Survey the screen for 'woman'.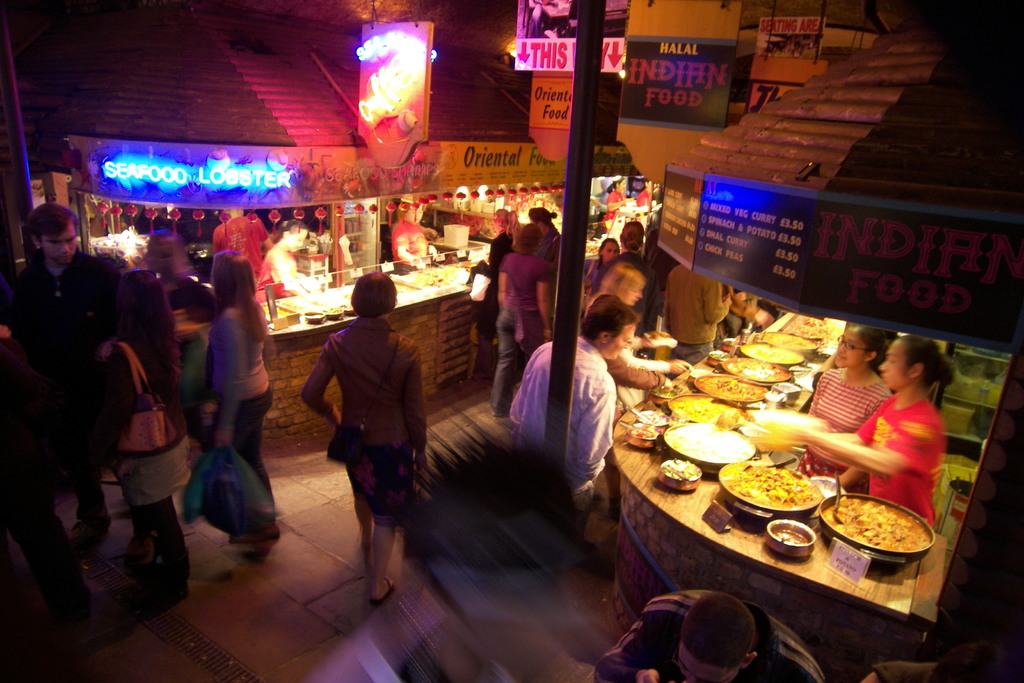
Survey found: bbox=(80, 263, 188, 581).
